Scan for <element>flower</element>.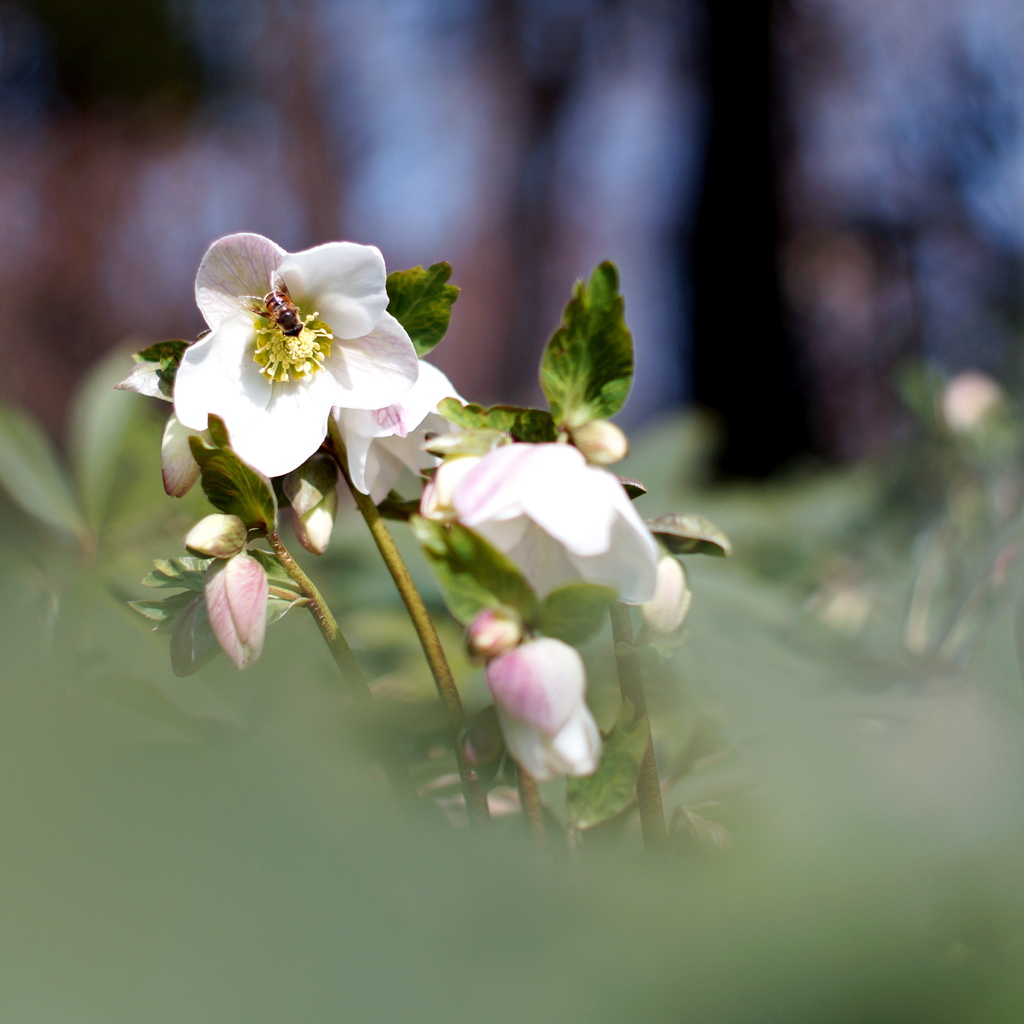
Scan result: bbox=[173, 228, 435, 469].
